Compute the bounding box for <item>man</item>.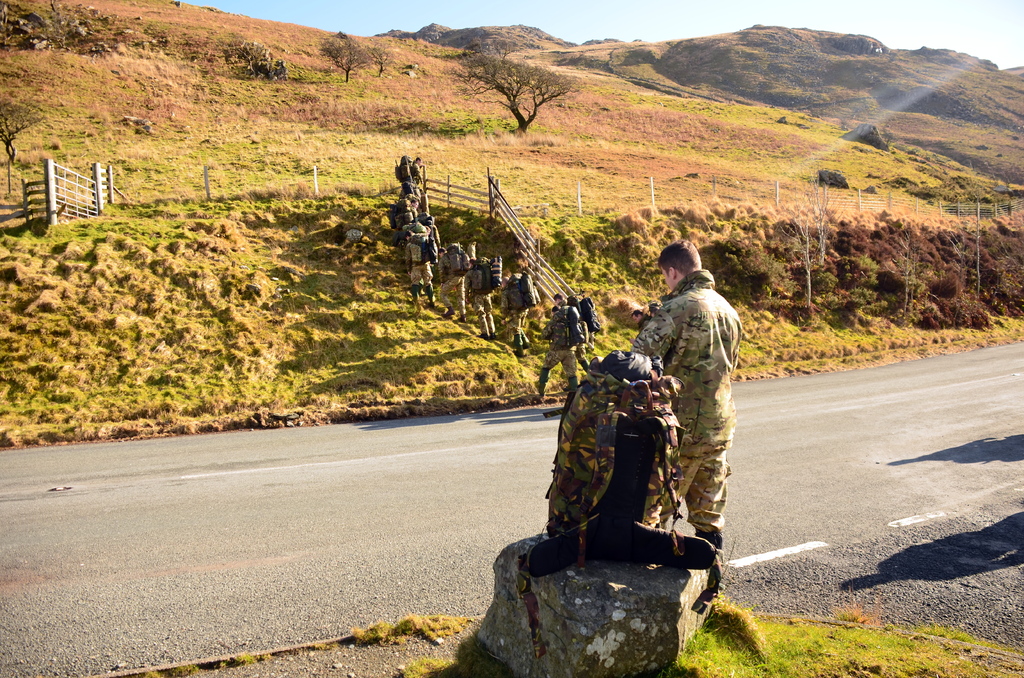
x1=401 y1=229 x2=441 y2=307.
